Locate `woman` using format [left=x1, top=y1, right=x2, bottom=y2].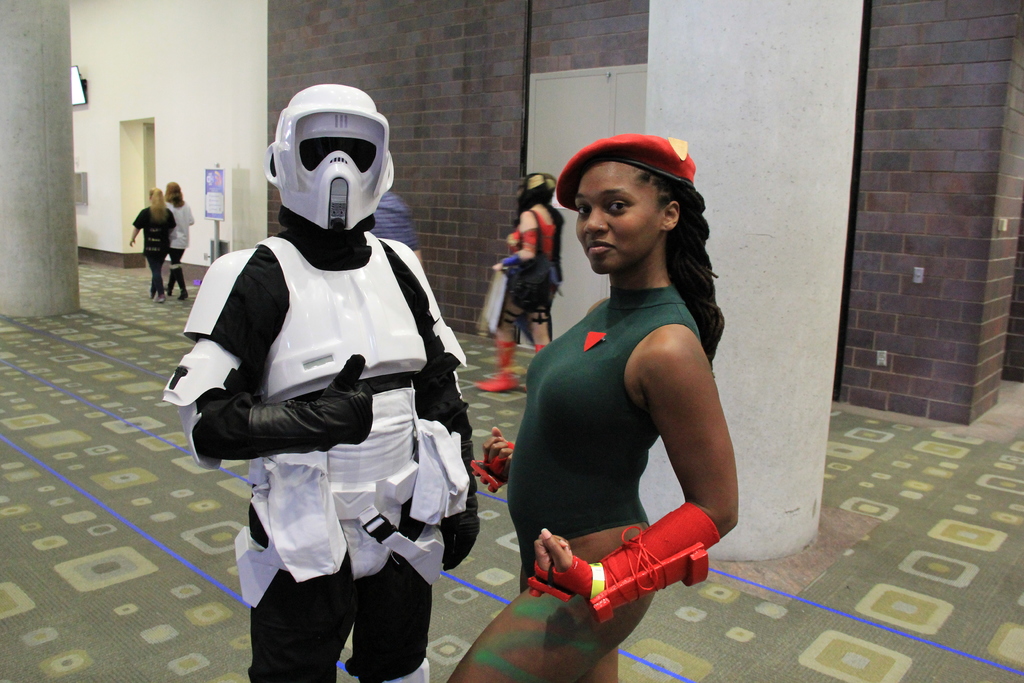
[left=493, top=94, right=740, bottom=650].
